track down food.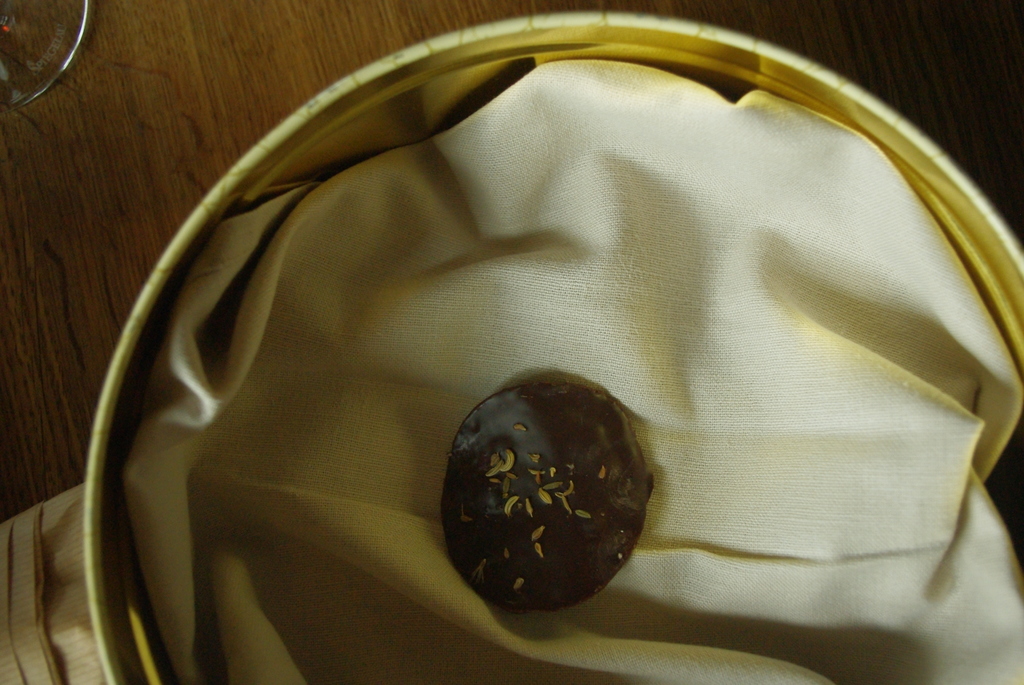
Tracked to l=431, t=387, r=671, b=622.
